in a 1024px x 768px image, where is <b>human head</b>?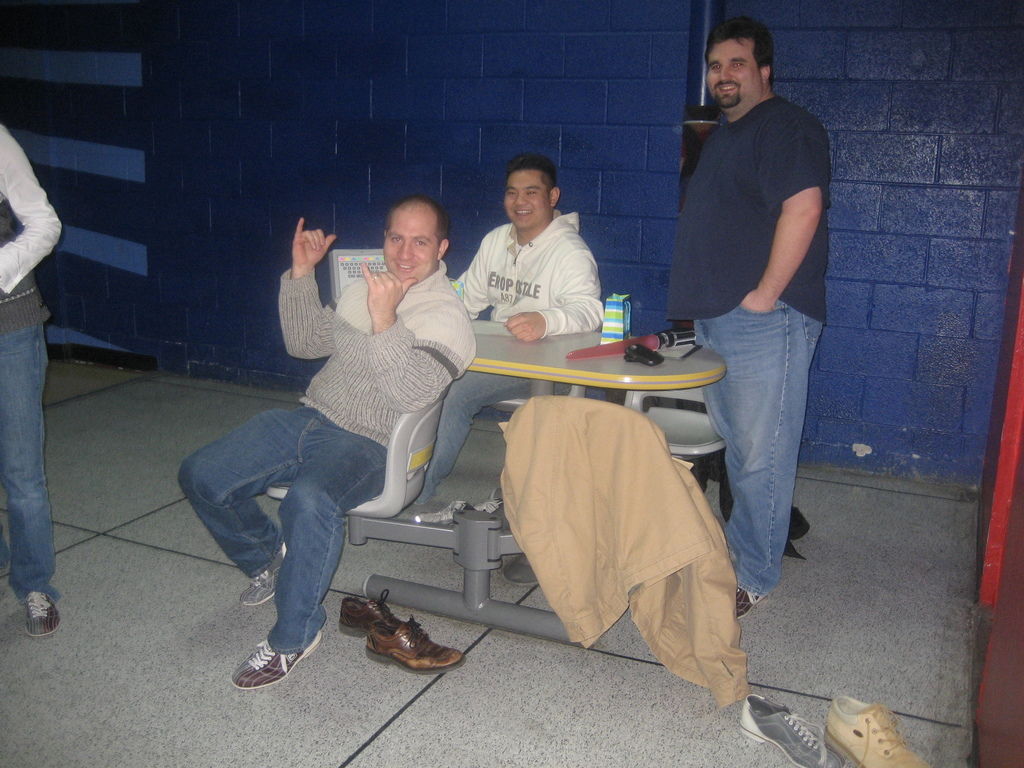
bbox=(505, 147, 562, 227).
